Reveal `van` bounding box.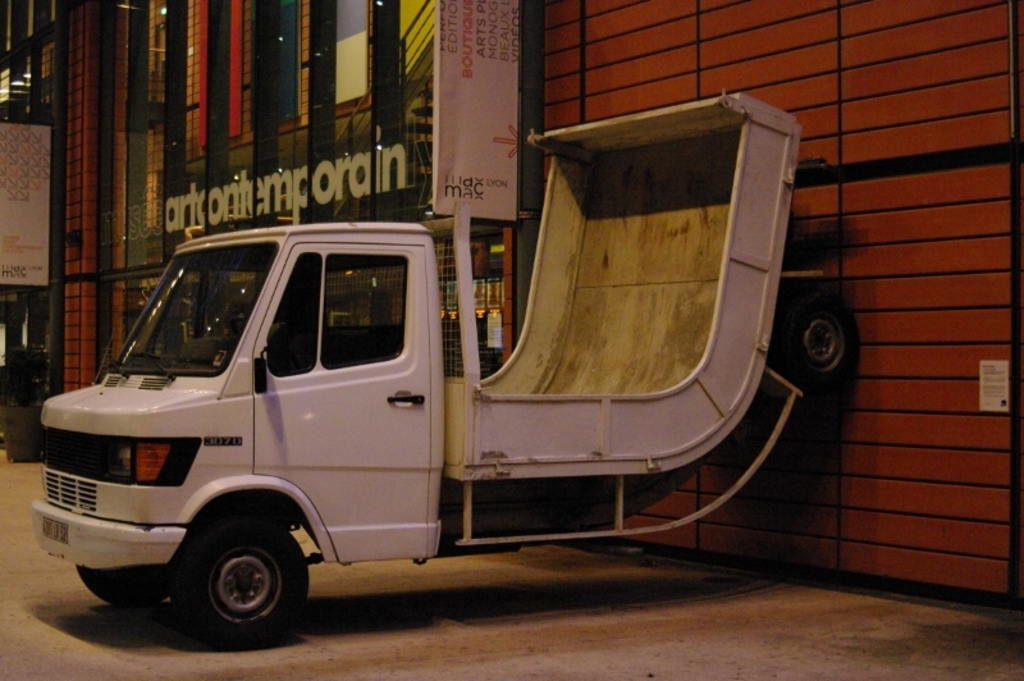
Revealed: <region>28, 90, 861, 653</region>.
